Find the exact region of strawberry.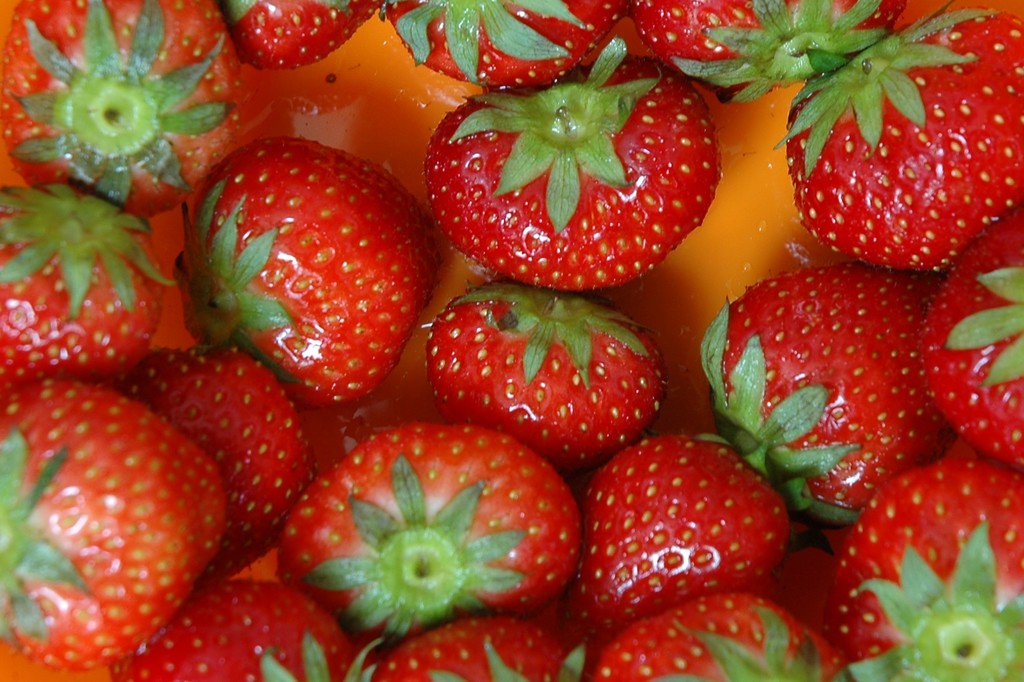
Exact region: bbox=(220, 0, 378, 69).
